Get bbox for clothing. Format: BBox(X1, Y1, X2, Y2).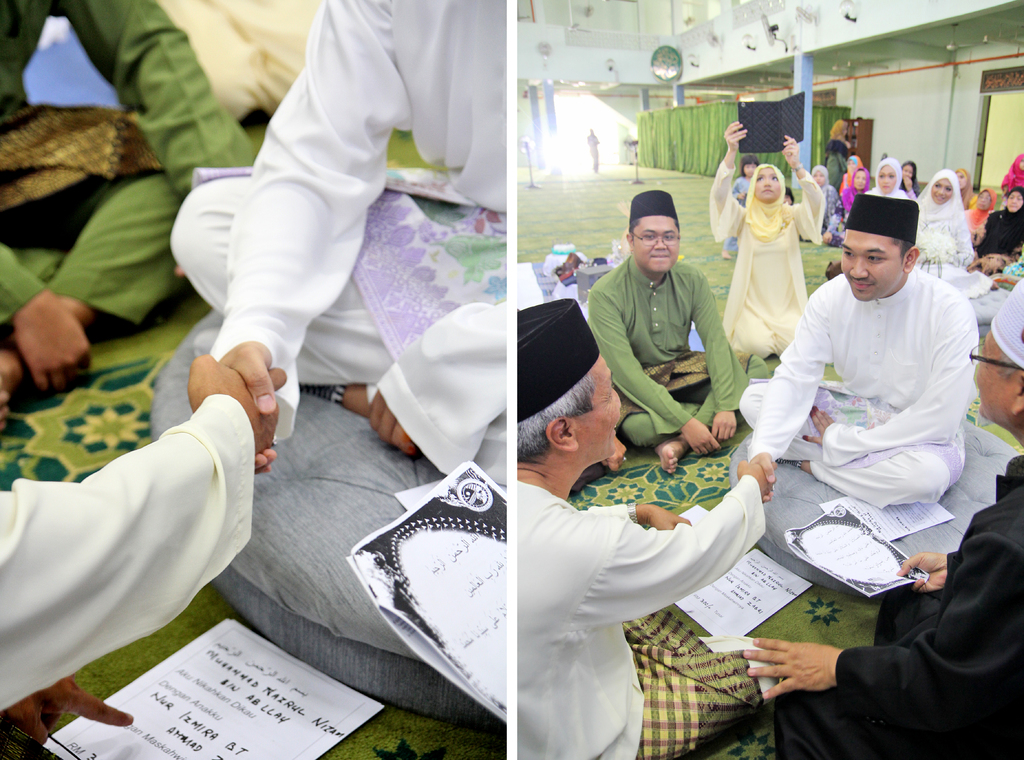
BBox(974, 186, 1023, 269).
